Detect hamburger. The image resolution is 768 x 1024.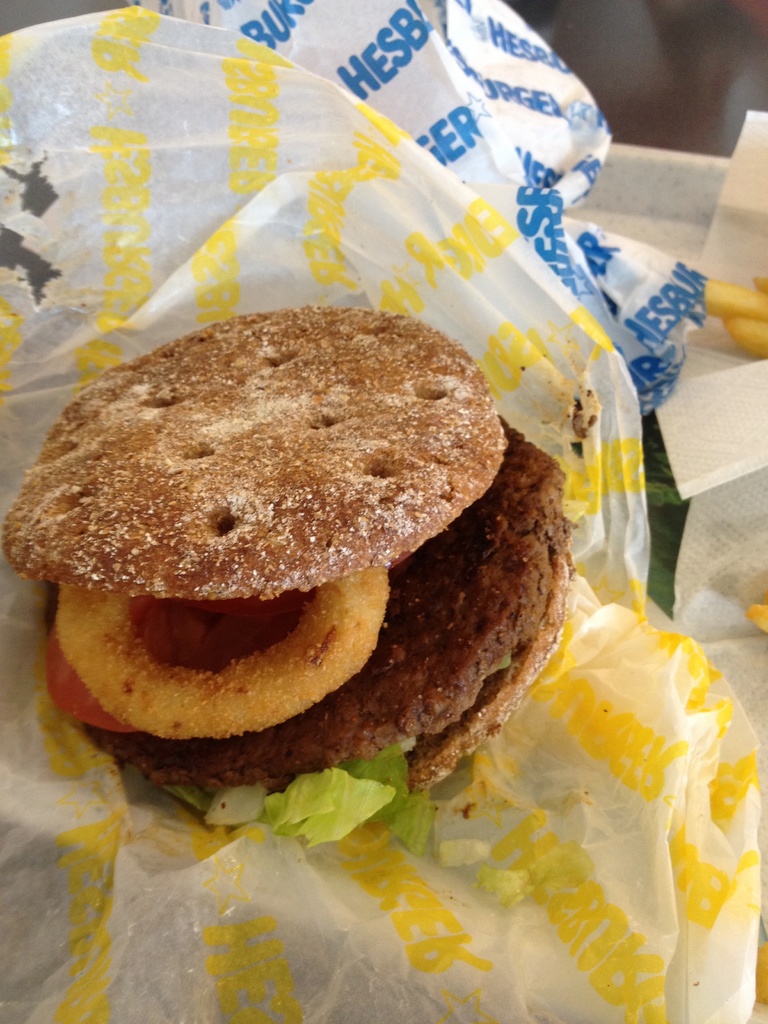
region(2, 308, 574, 851).
